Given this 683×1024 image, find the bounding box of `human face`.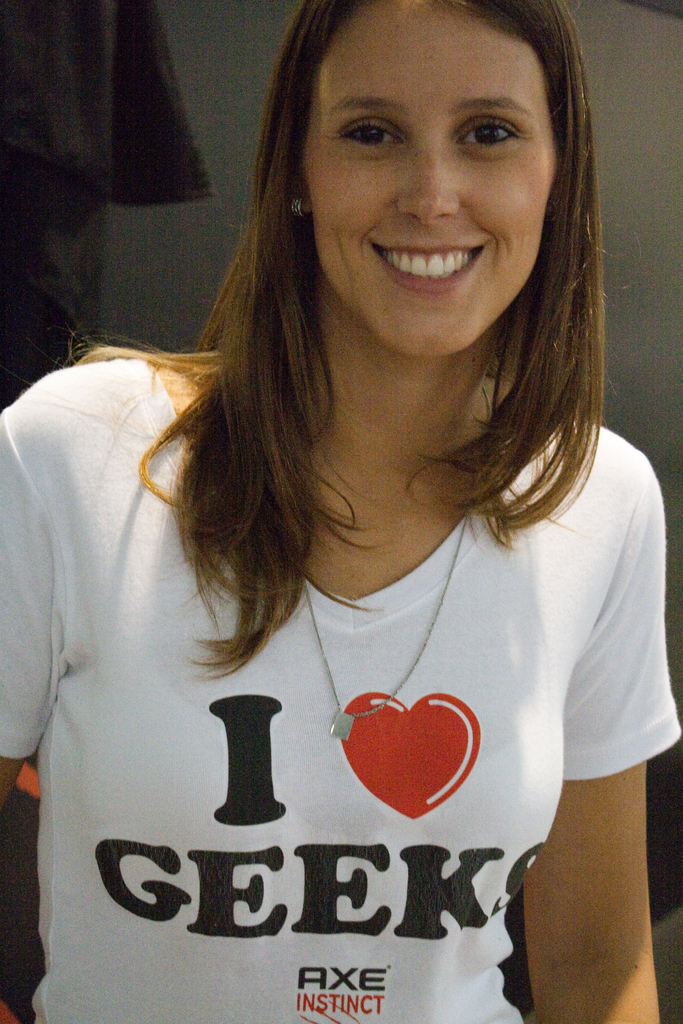
left=302, top=1, right=556, bottom=357.
